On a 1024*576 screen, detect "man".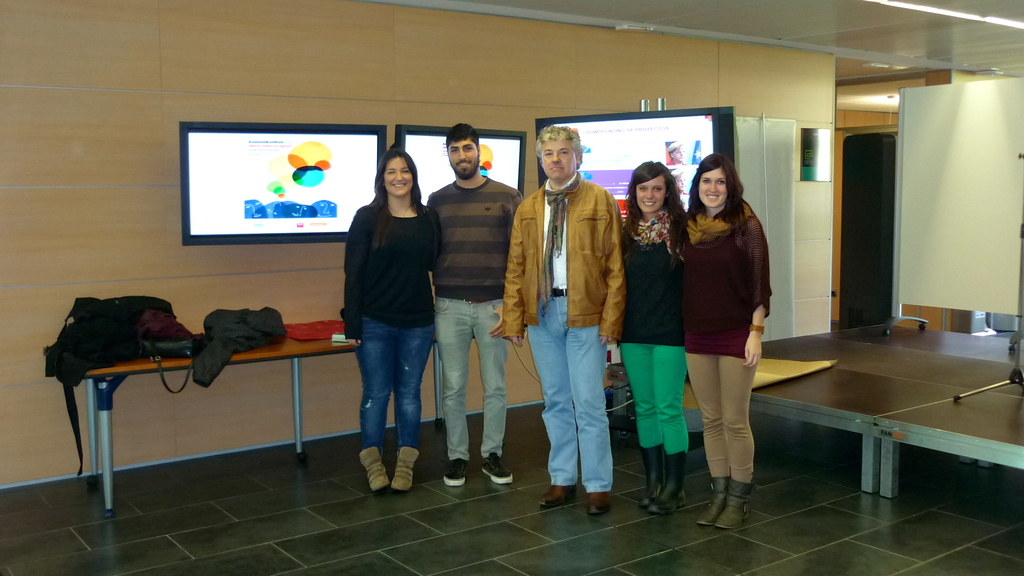
<box>432,127,524,486</box>.
